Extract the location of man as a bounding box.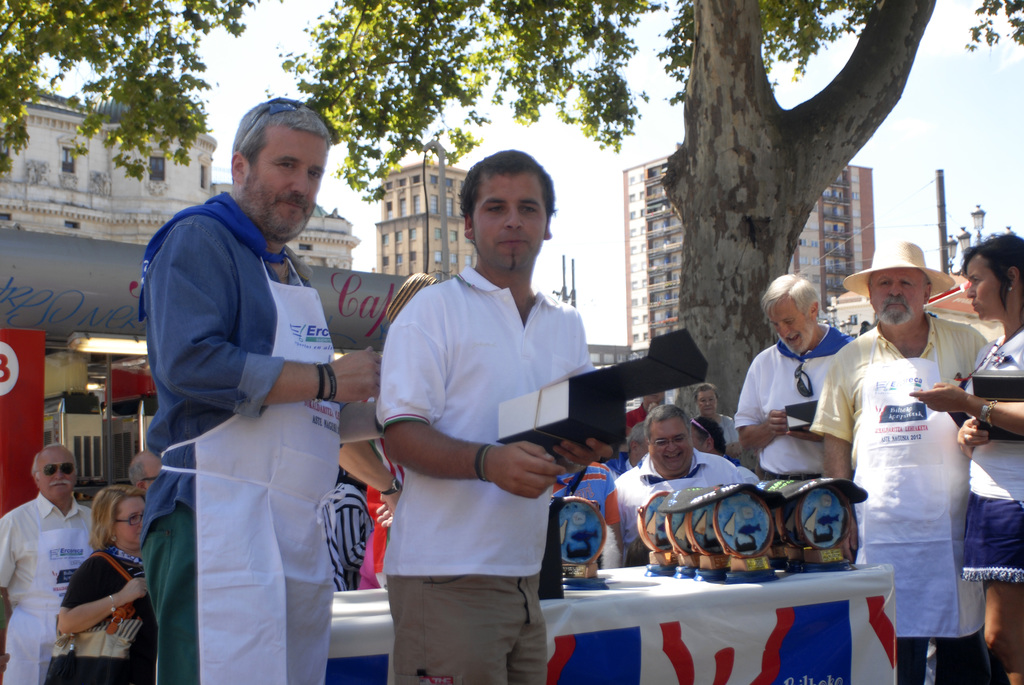
pyautogui.locateOnScreen(333, 471, 377, 593).
